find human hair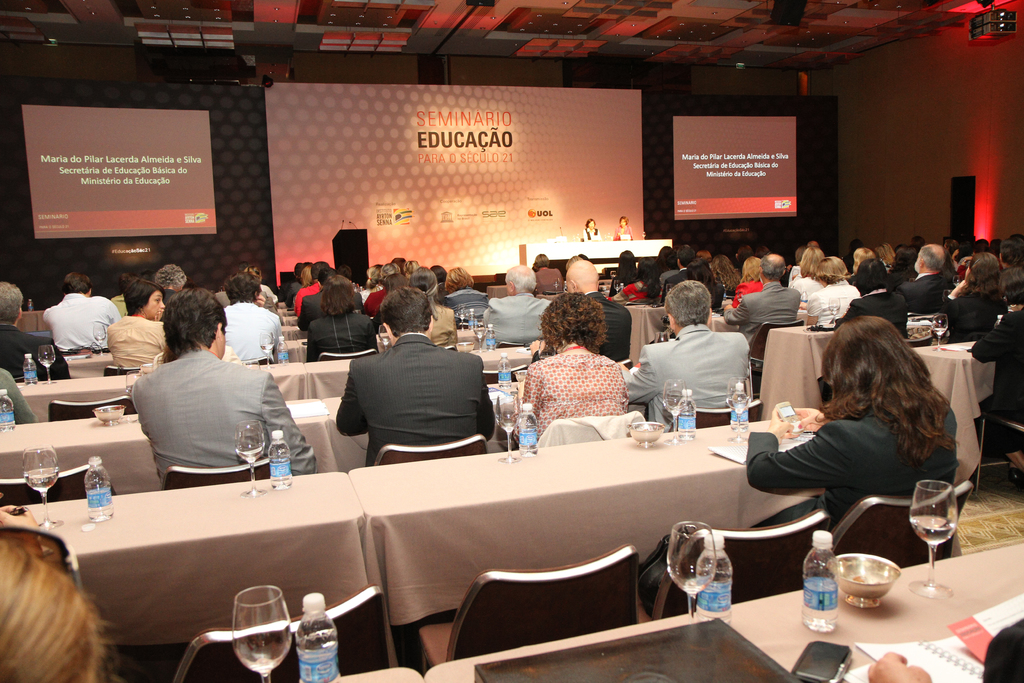
161 283 227 358
